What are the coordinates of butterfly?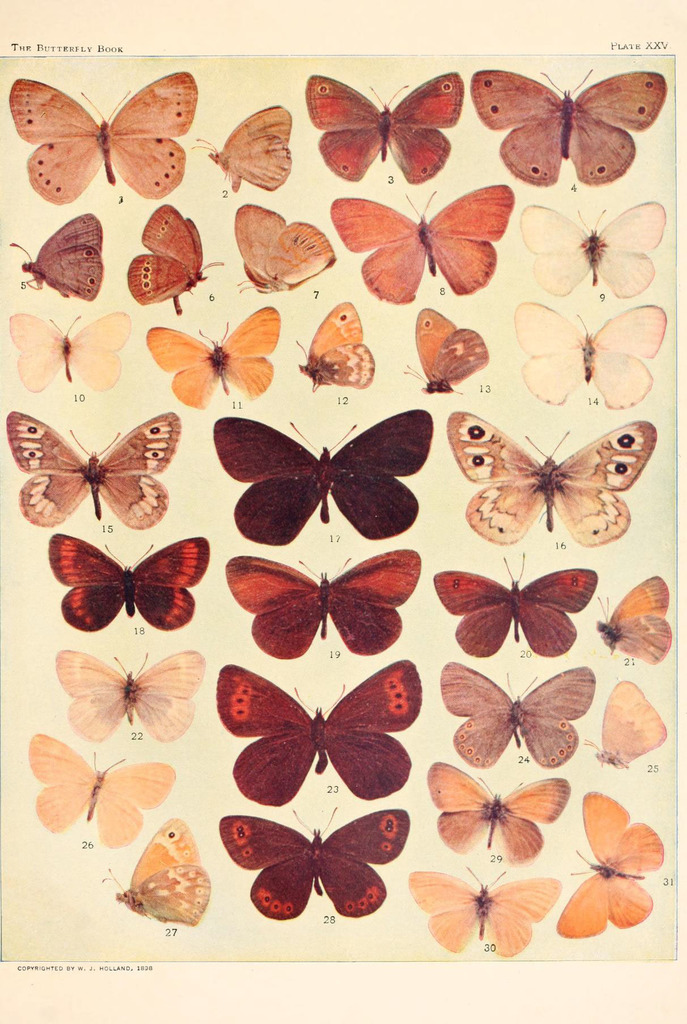
[226, 197, 340, 304].
